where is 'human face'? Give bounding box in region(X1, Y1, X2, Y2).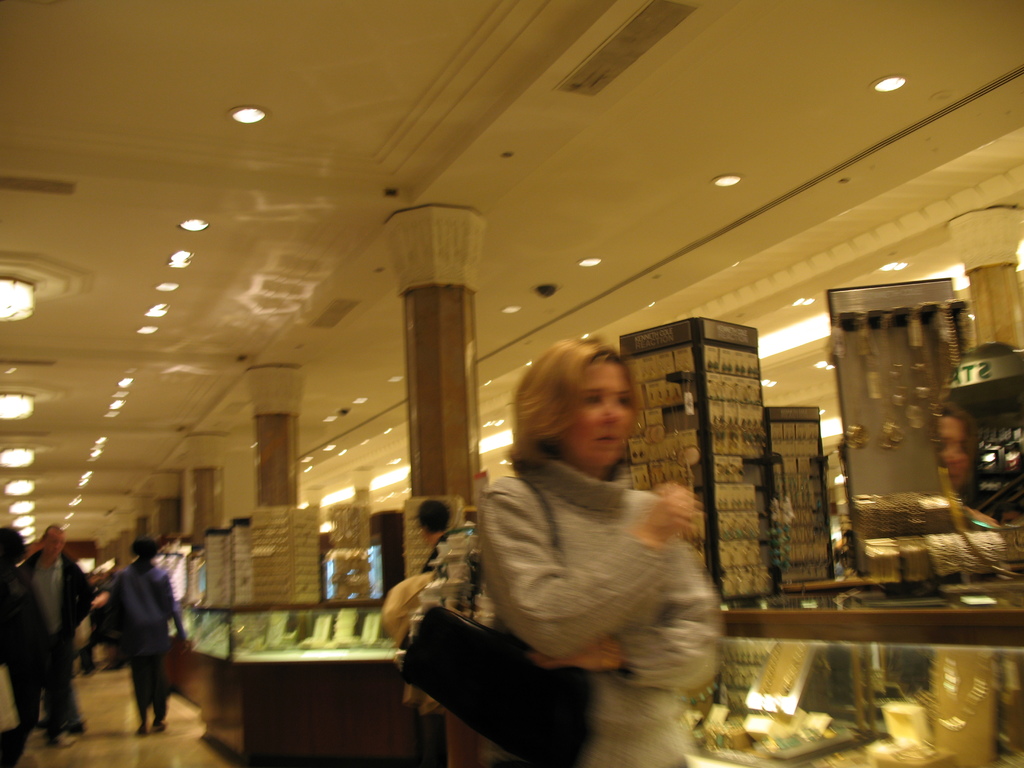
region(43, 531, 67, 561).
